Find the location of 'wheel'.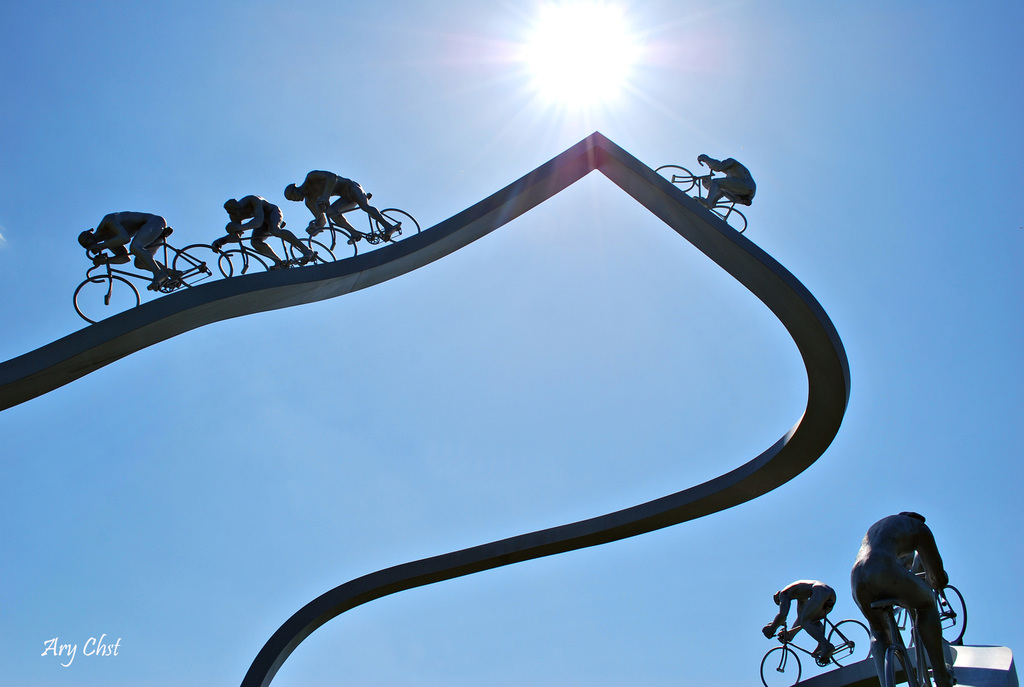
Location: x1=291, y1=236, x2=333, y2=266.
